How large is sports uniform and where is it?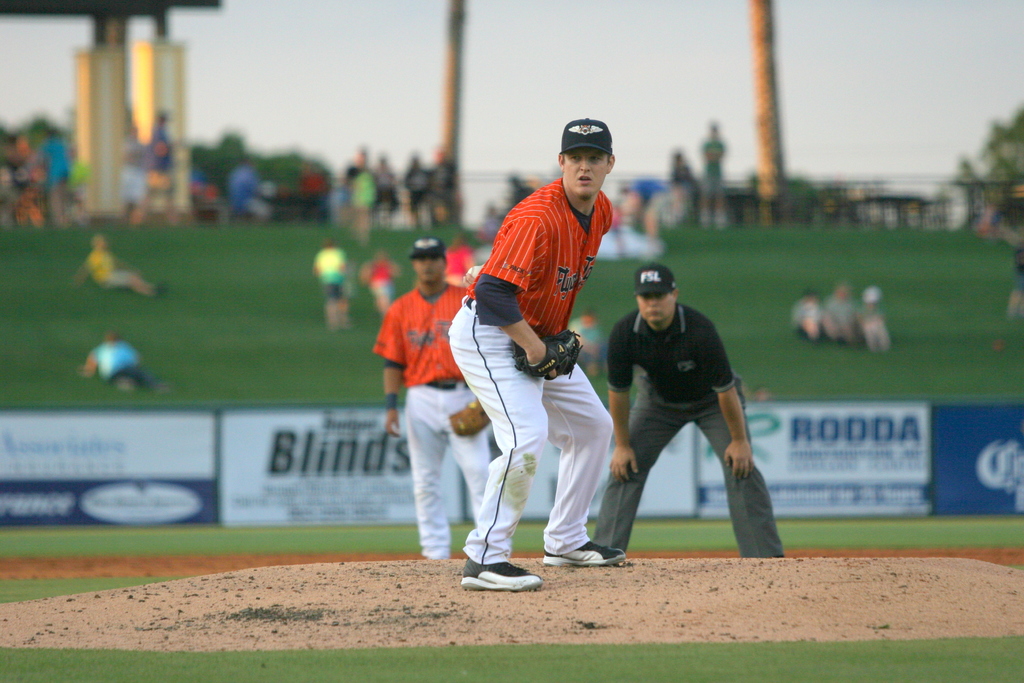
Bounding box: bbox=[367, 280, 495, 572].
